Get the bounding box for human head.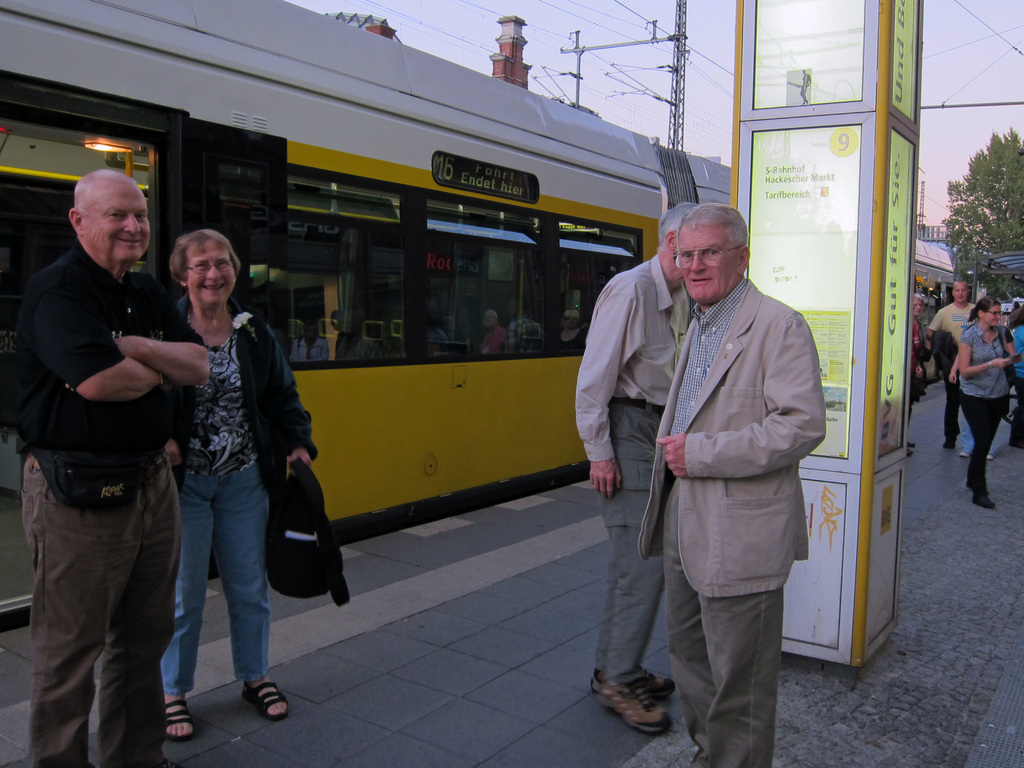
box=[660, 190, 767, 294].
